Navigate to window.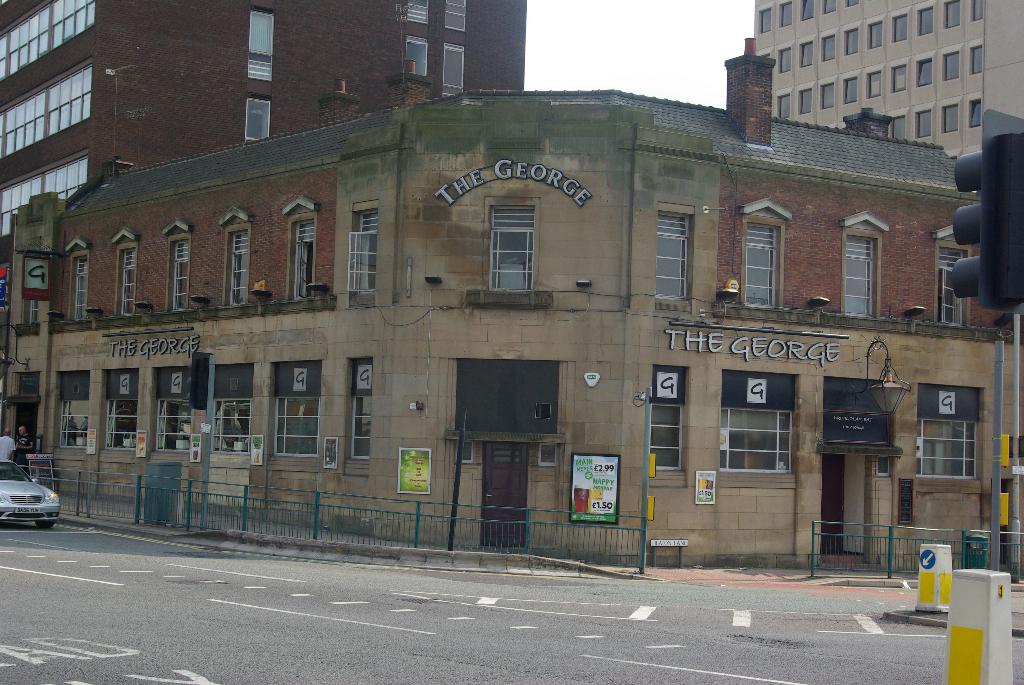
Navigation target: detection(970, 100, 982, 125).
